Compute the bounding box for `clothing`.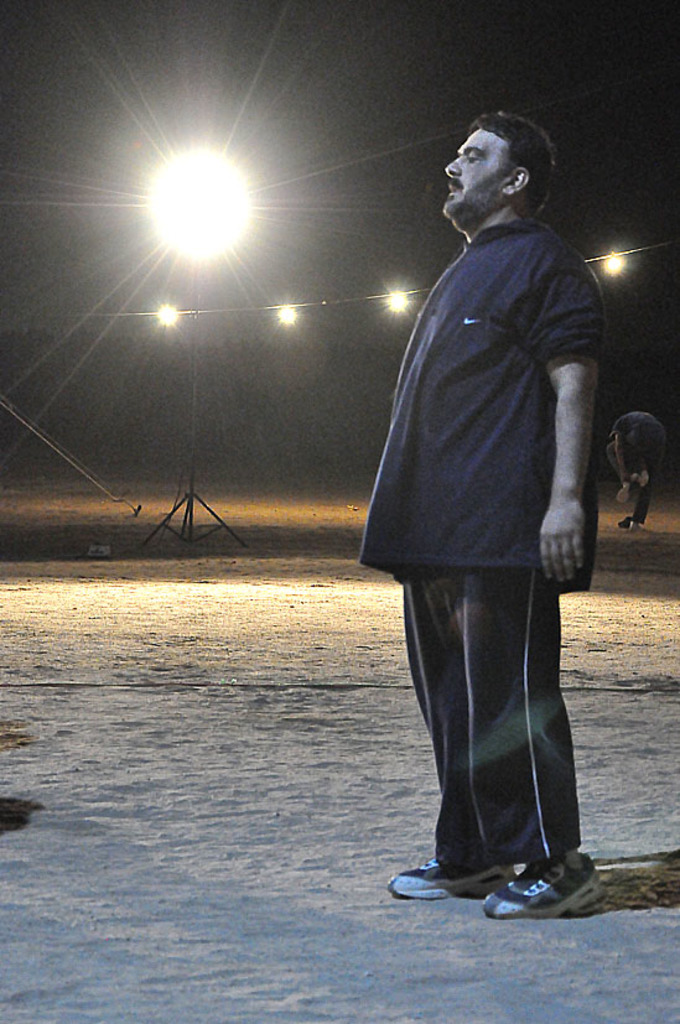
BBox(360, 180, 634, 825).
